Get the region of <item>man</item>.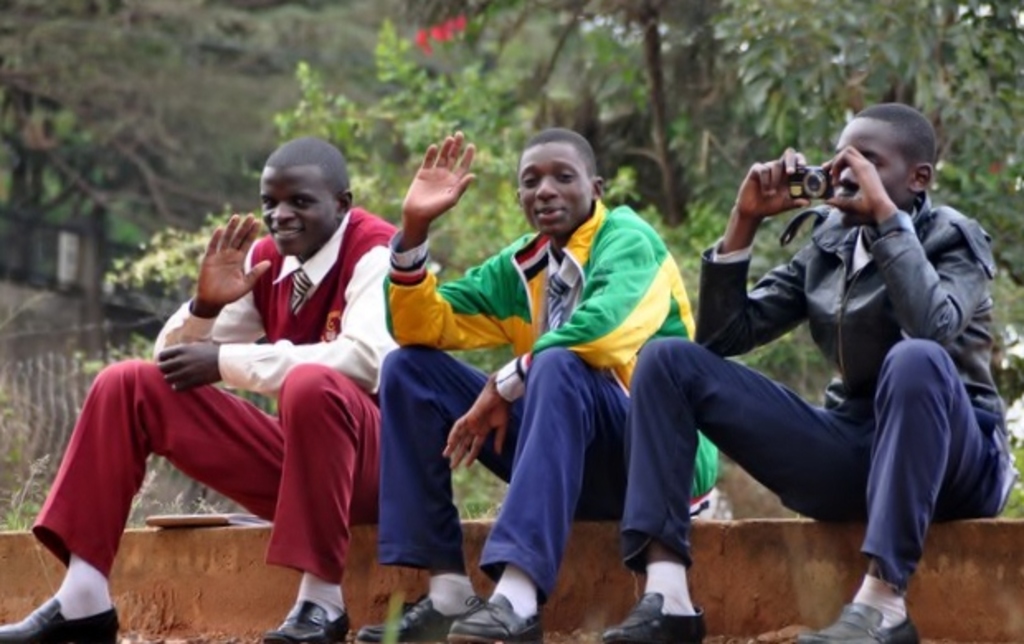
0/129/405/642.
